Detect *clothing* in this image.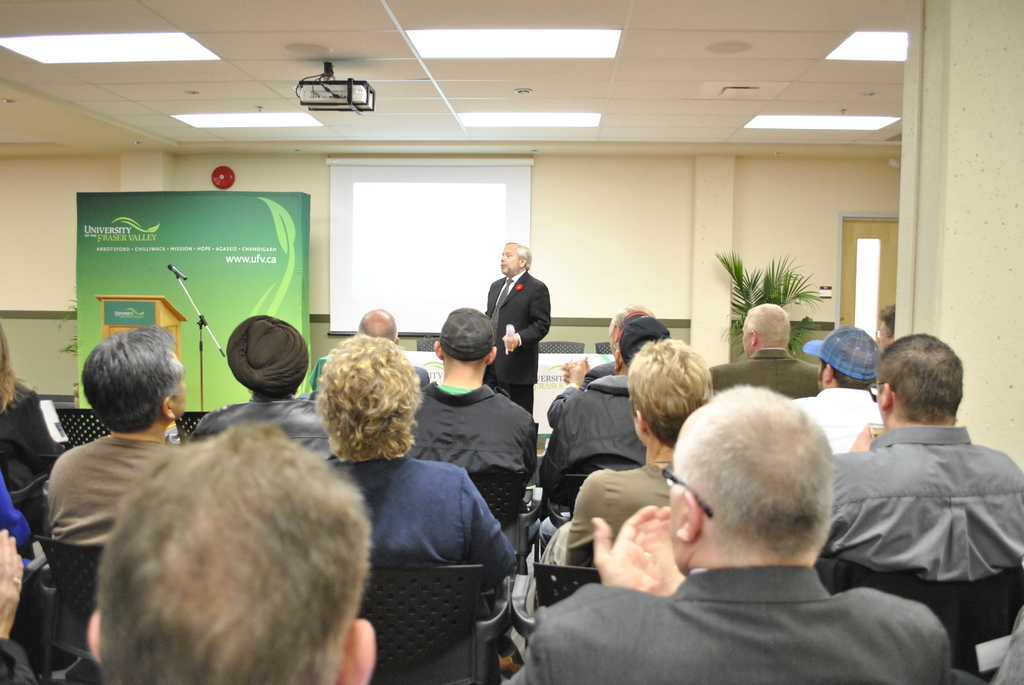
Detection: [left=49, top=431, right=177, bottom=546].
